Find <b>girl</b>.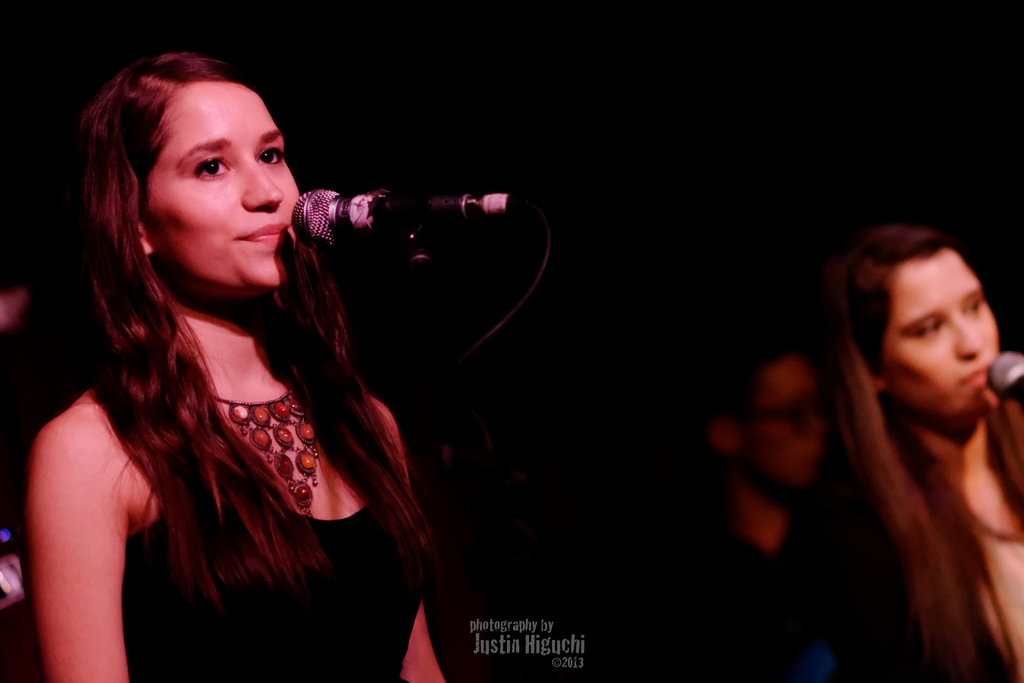
box(25, 53, 445, 682).
